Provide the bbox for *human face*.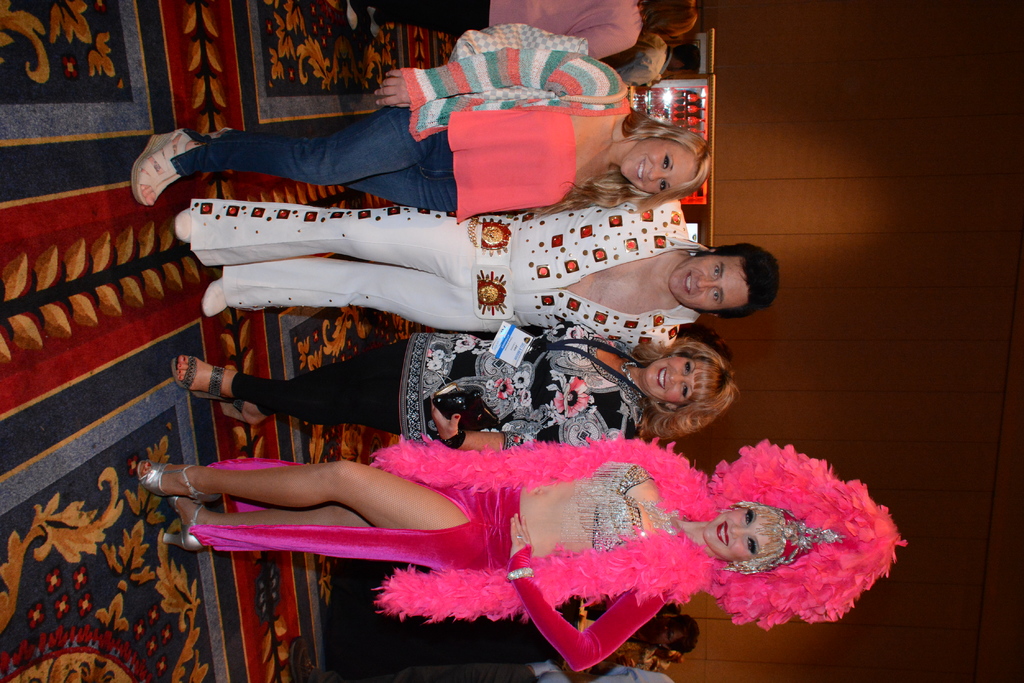
<bbox>700, 509, 772, 566</bbox>.
